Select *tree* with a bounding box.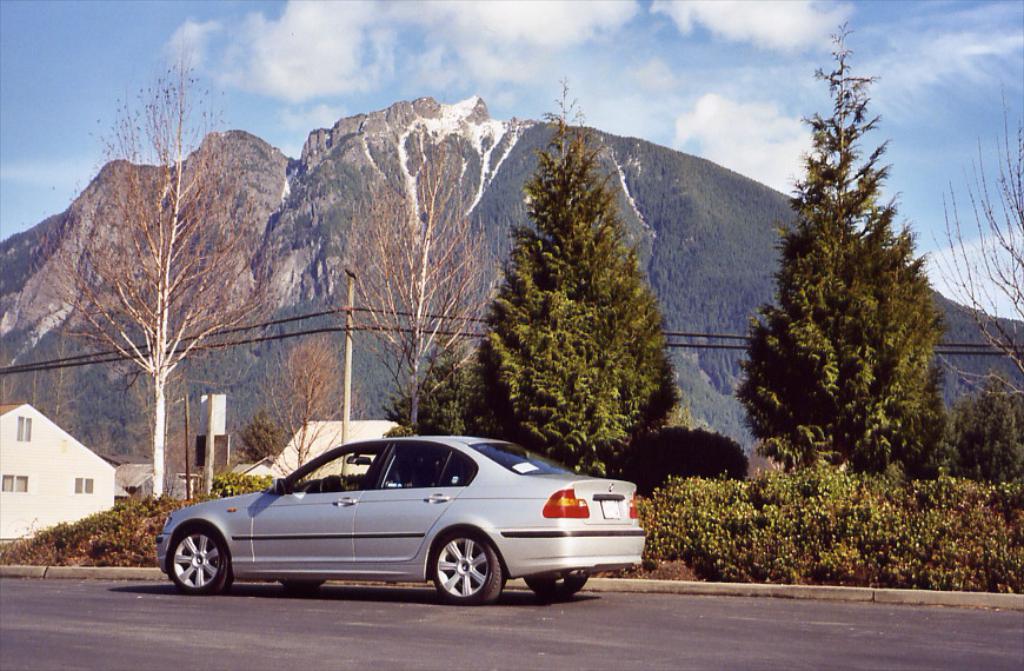
{"left": 925, "top": 84, "right": 1023, "bottom": 364}.
